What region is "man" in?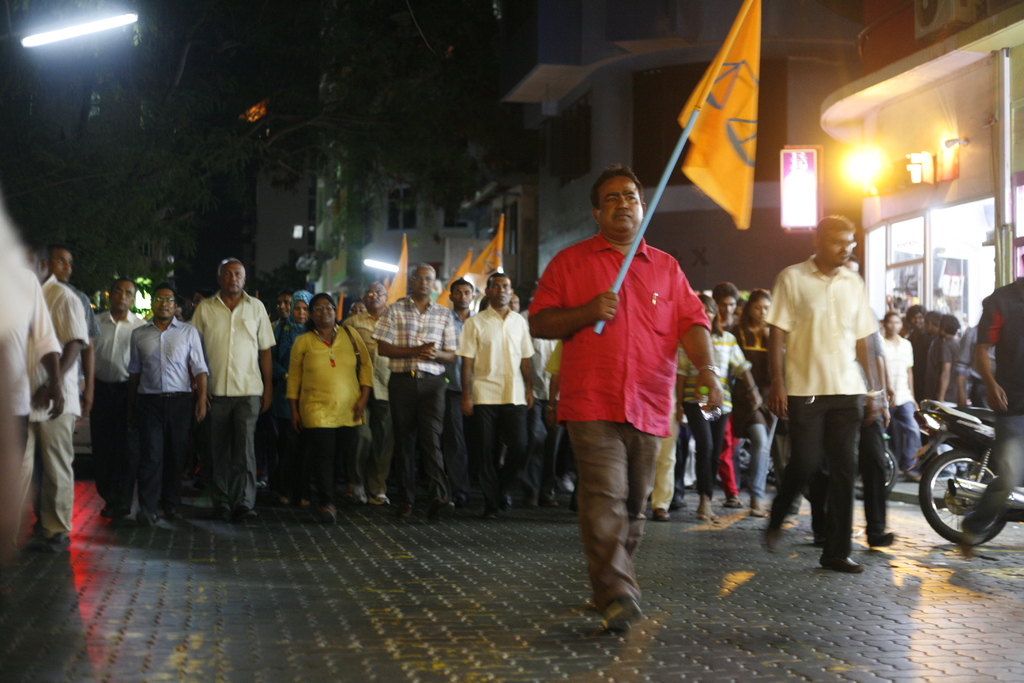
box(457, 279, 536, 523).
